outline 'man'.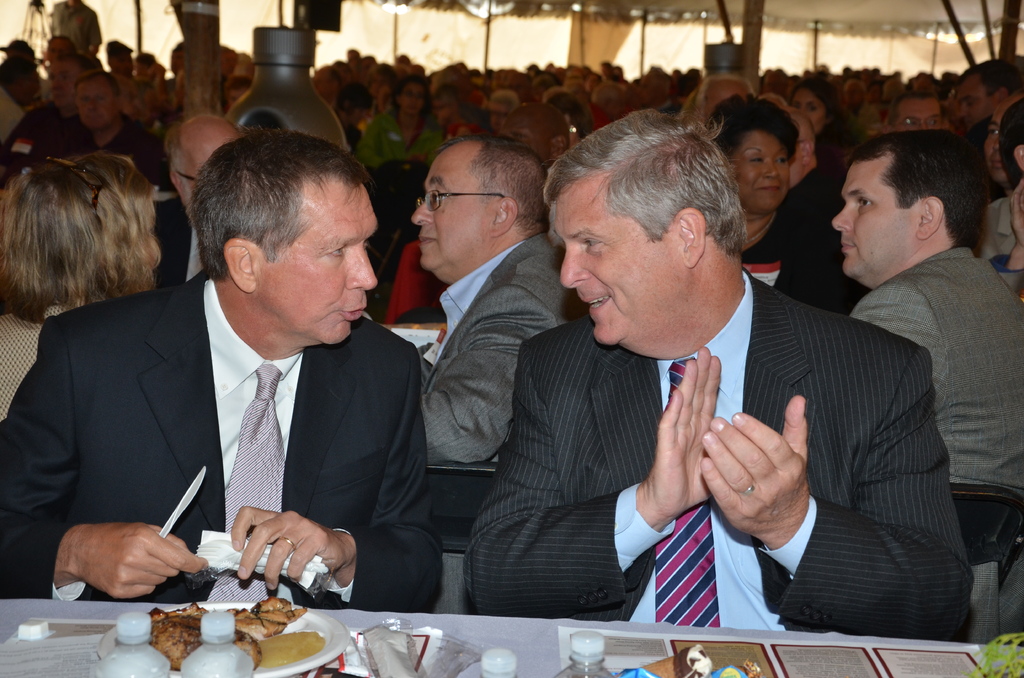
Outline: x1=834 y1=132 x2=1023 y2=645.
